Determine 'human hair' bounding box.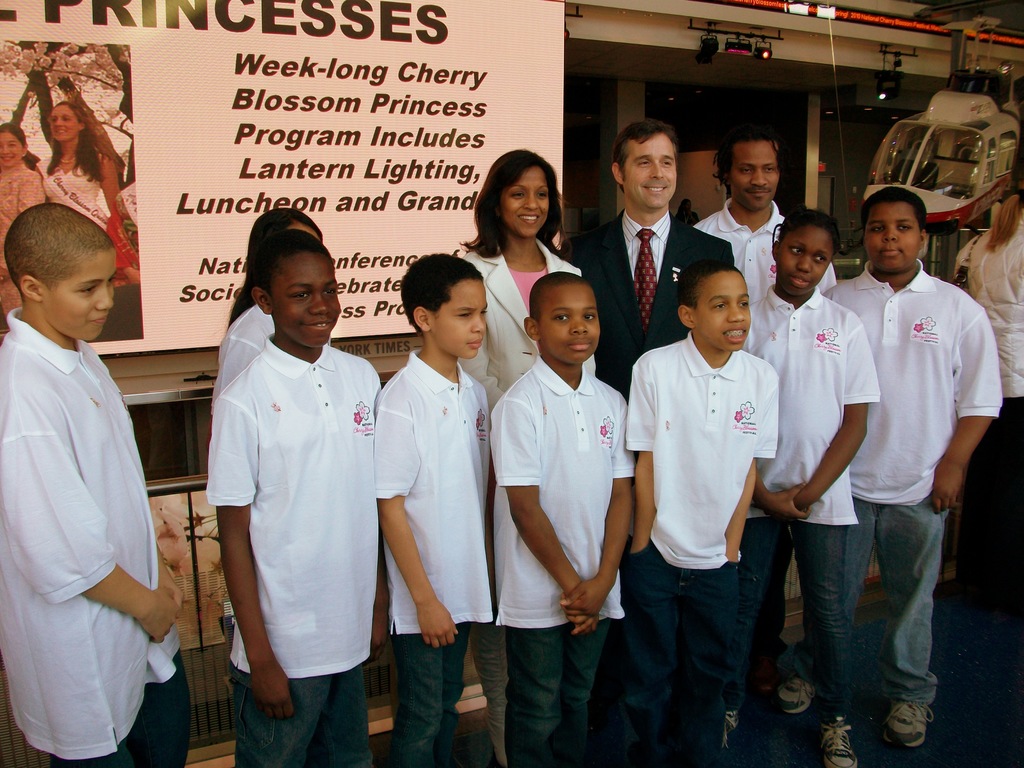
Determined: box=[860, 185, 925, 243].
